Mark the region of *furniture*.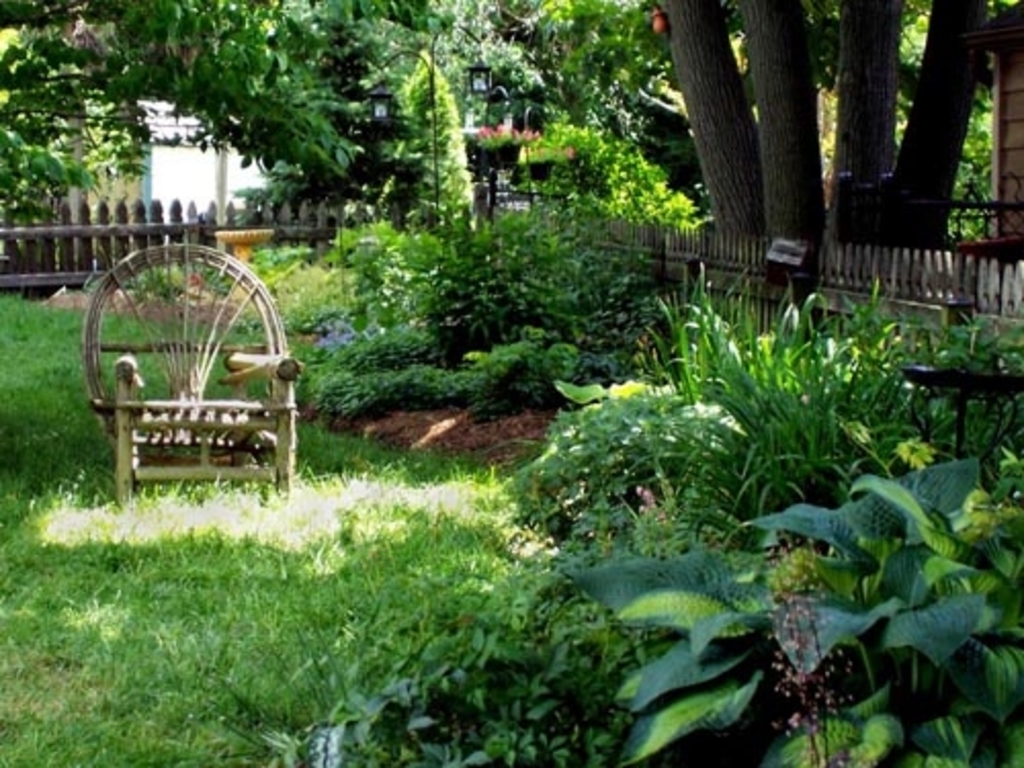
Region: BBox(76, 246, 305, 506).
